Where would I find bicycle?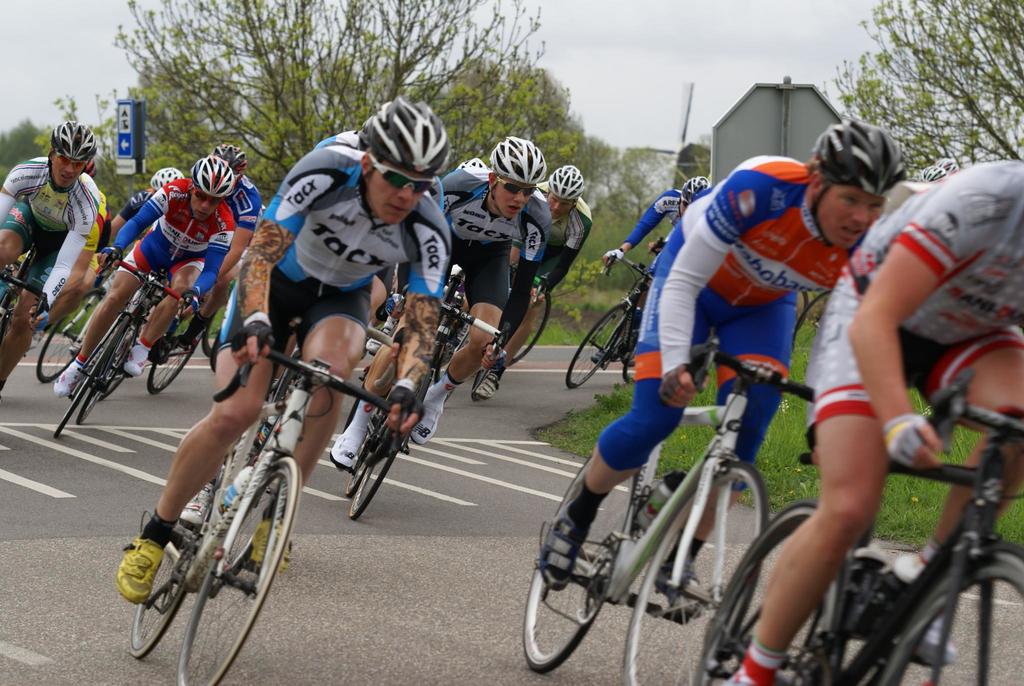
At bbox(42, 256, 188, 436).
